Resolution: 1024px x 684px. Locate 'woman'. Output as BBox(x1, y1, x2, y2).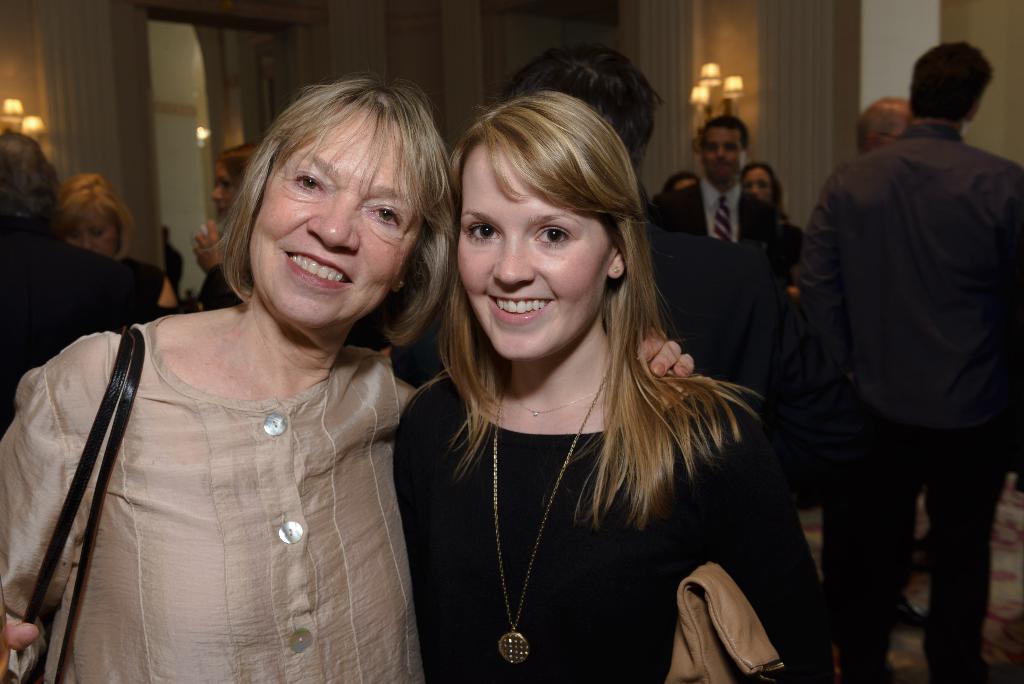
BBox(0, 74, 694, 683).
